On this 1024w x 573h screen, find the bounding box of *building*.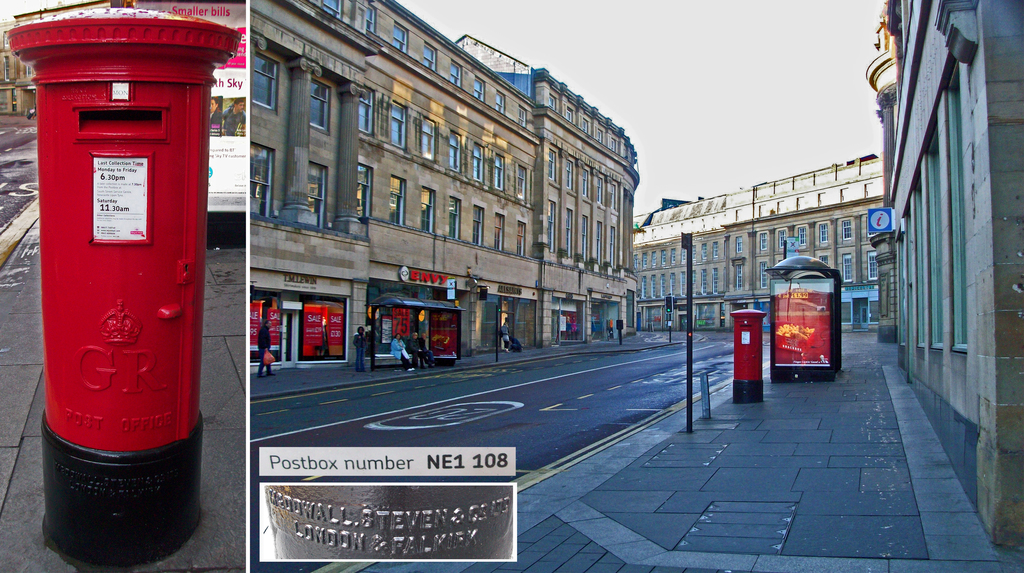
Bounding box: box=[250, 0, 641, 373].
